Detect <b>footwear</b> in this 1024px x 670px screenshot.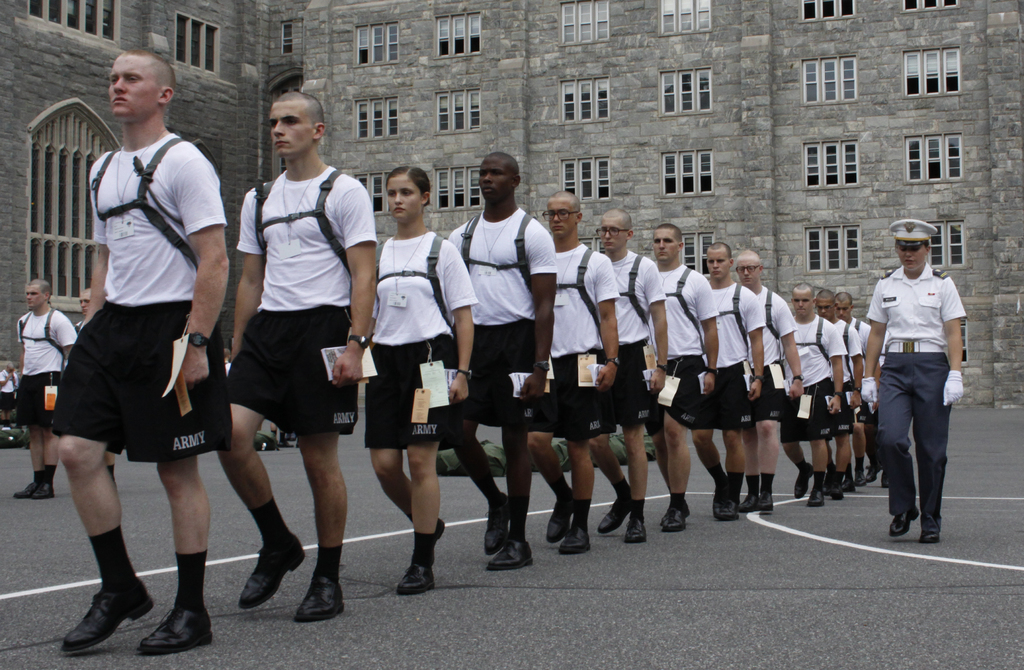
Detection: <bbox>432, 518, 445, 550</bbox>.
